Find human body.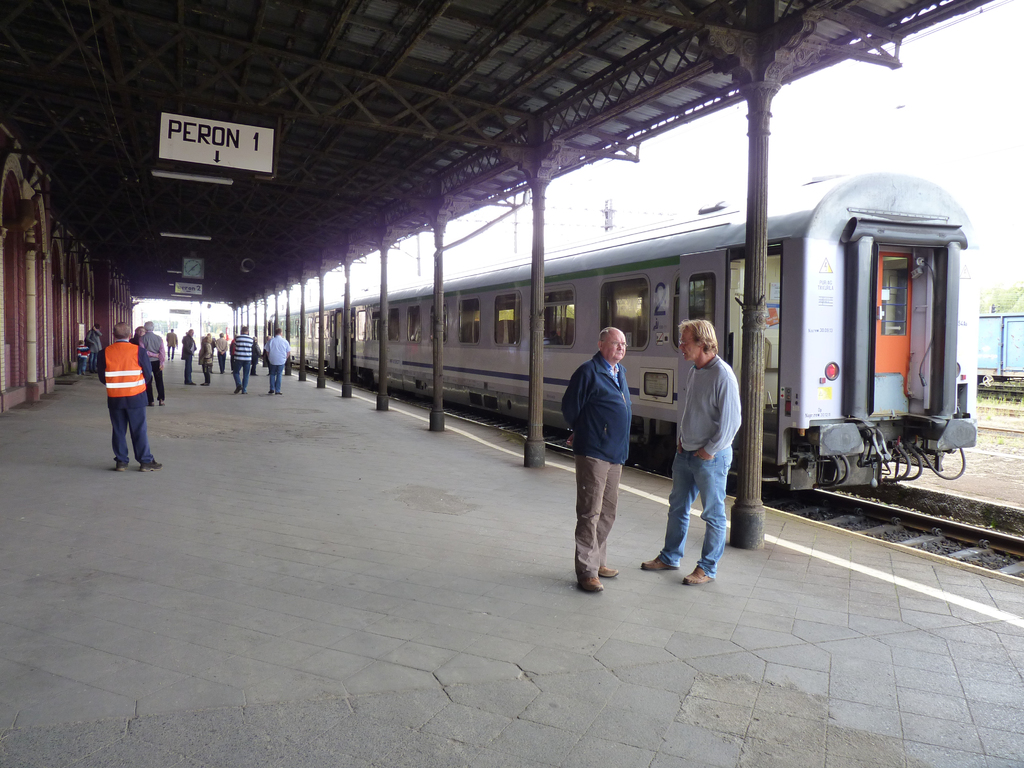
l=86, t=331, r=103, b=351.
